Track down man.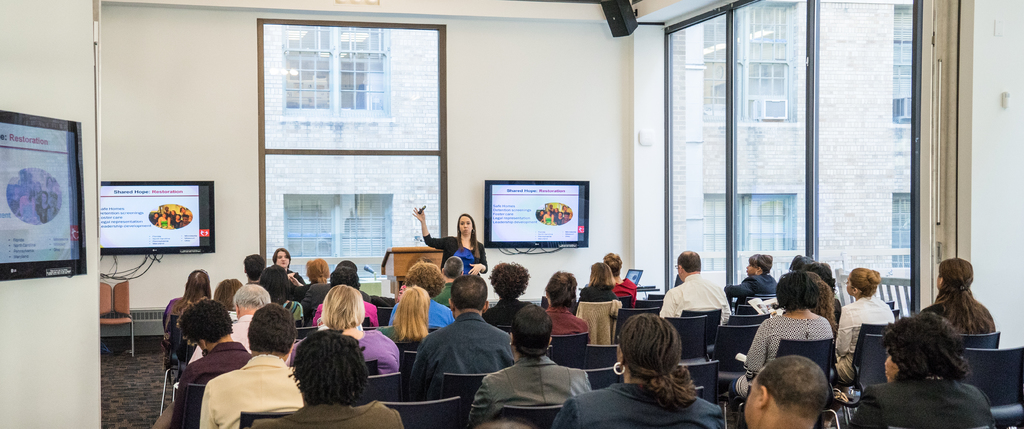
Tracked to bbox=[745, 357, 828, 428].
